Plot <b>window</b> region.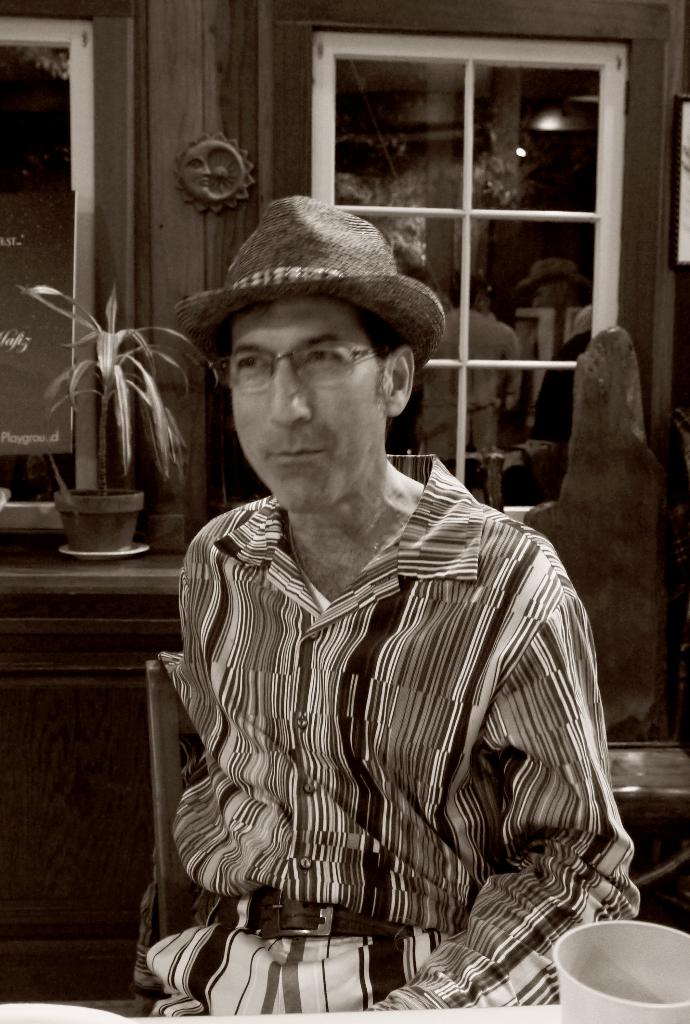
Plotted at crop(321, 28, 637, 517).
